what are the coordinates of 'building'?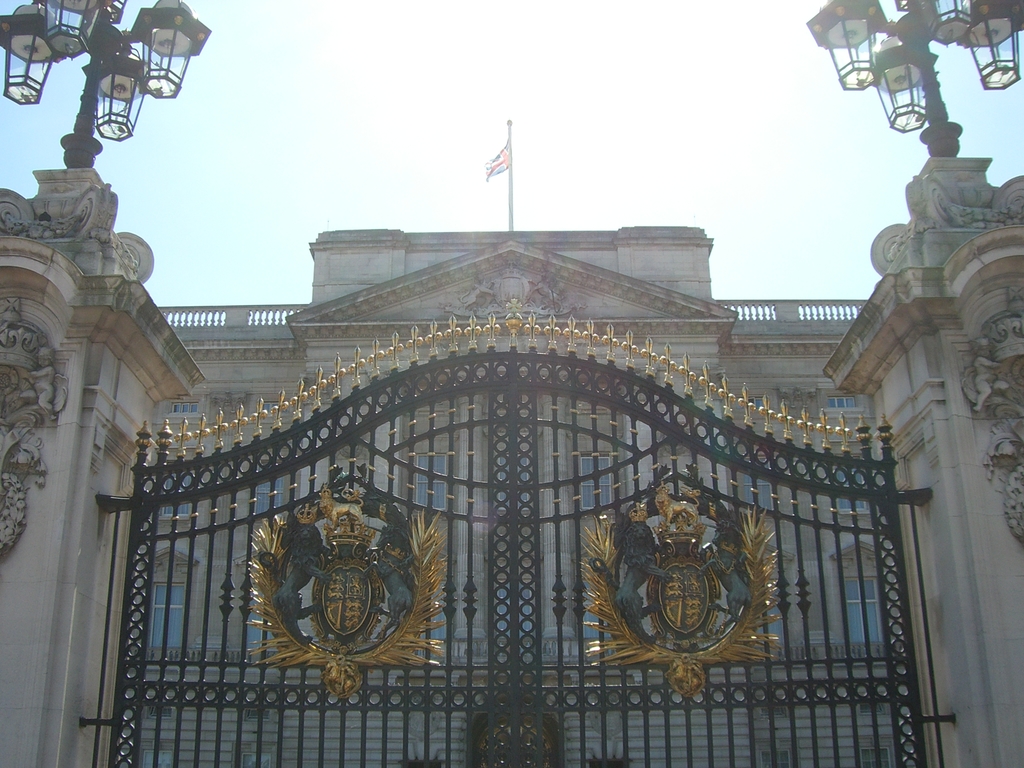
<region>136, 121, 886, 696</region>.
